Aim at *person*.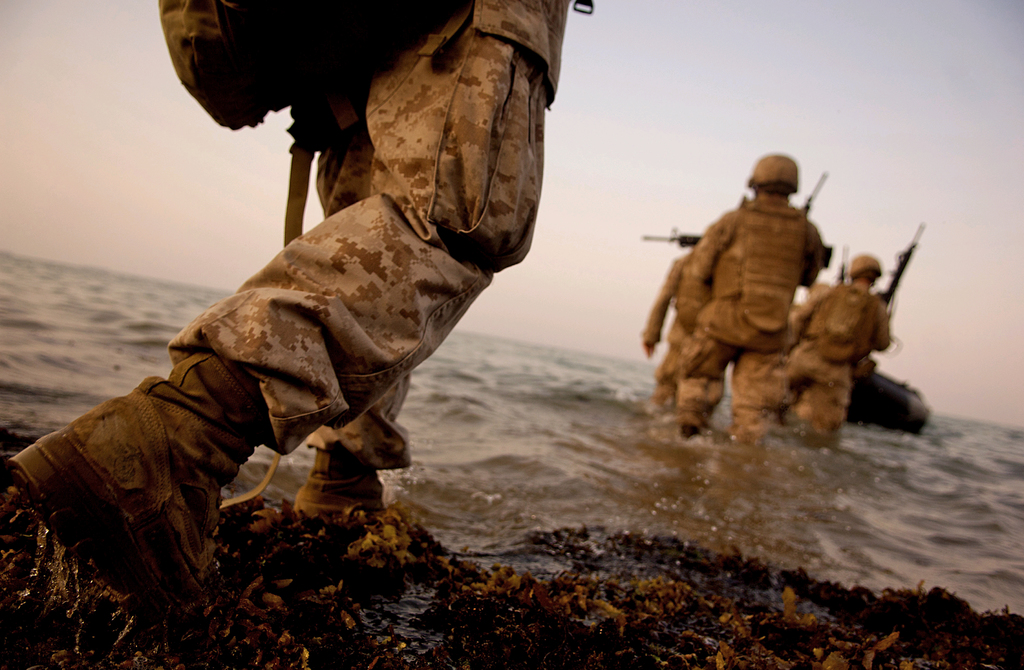
Aimed at [left=787, top=252, right=900, bottom=415].
